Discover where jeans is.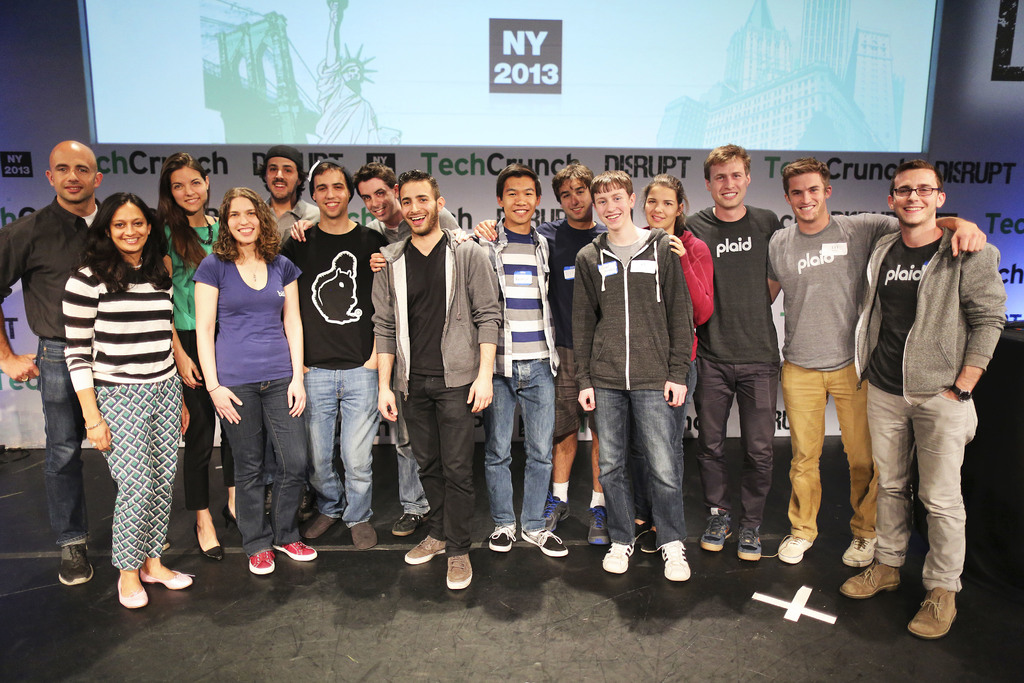
Discovered at bbox=[170, 334, 236, 508].
